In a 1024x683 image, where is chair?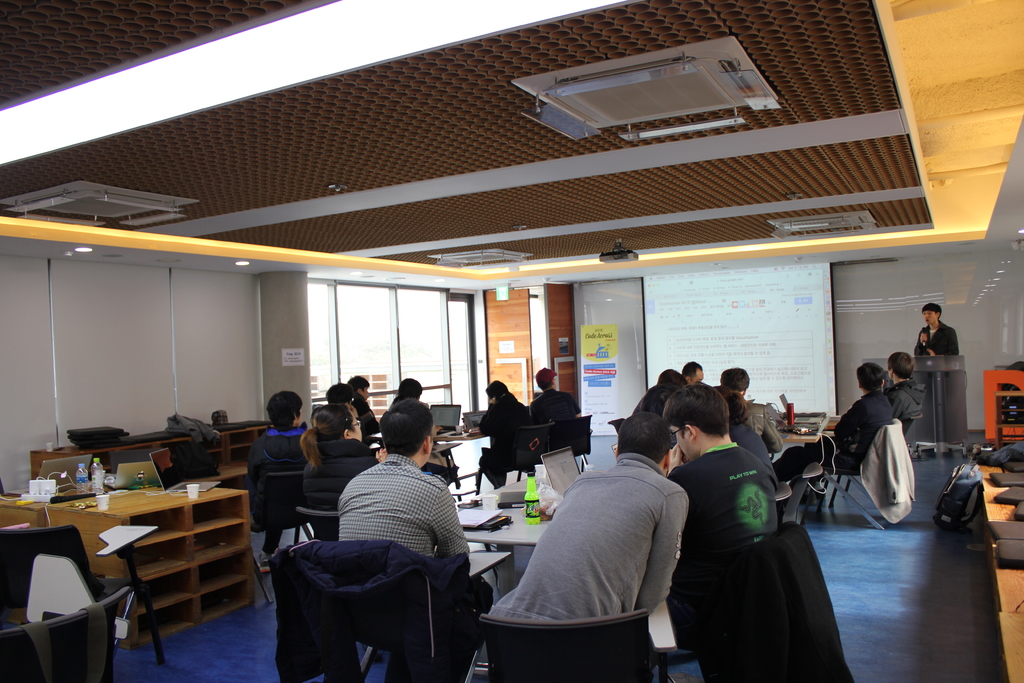
pyautogui.locateOnScreen(0, 584, 126, 682).
